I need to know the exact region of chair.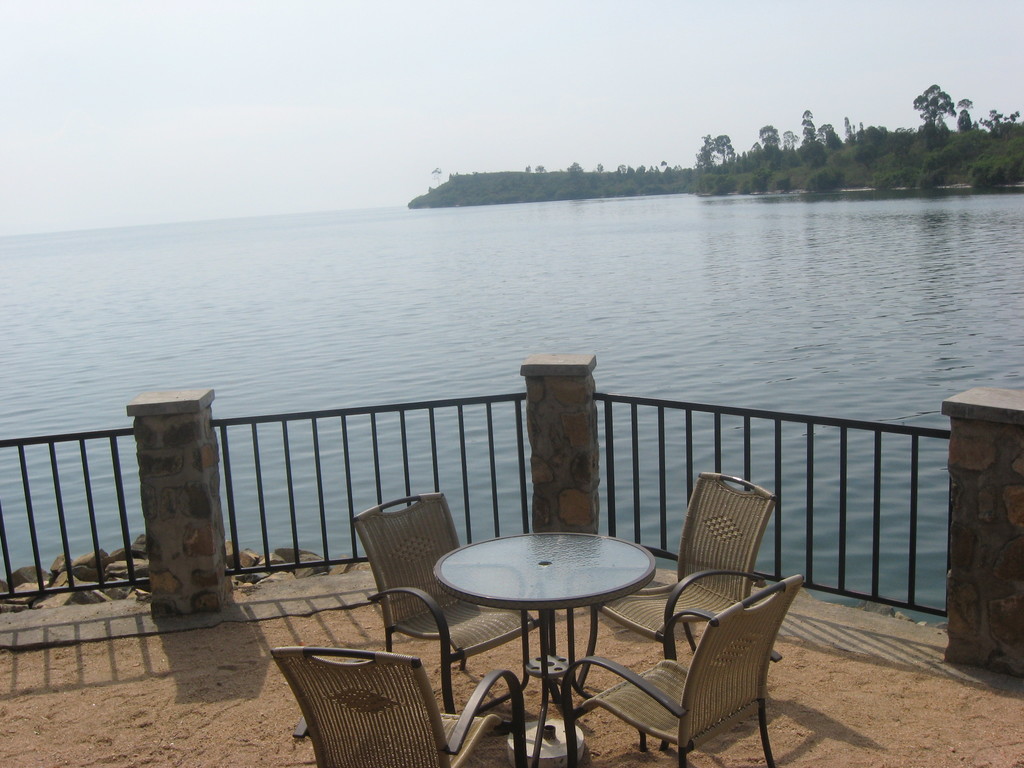
Region: [left=349, top=491, right=548, bottom=713].
